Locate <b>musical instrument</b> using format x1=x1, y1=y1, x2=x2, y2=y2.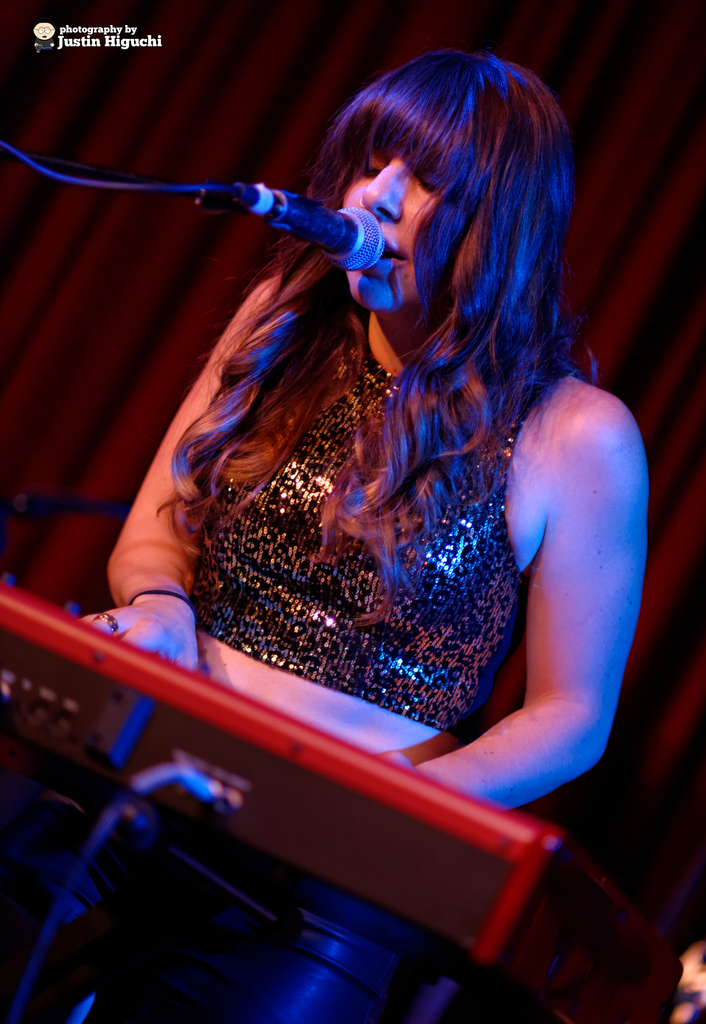
x1=0, y1=575, x2=680, y2=1023.
